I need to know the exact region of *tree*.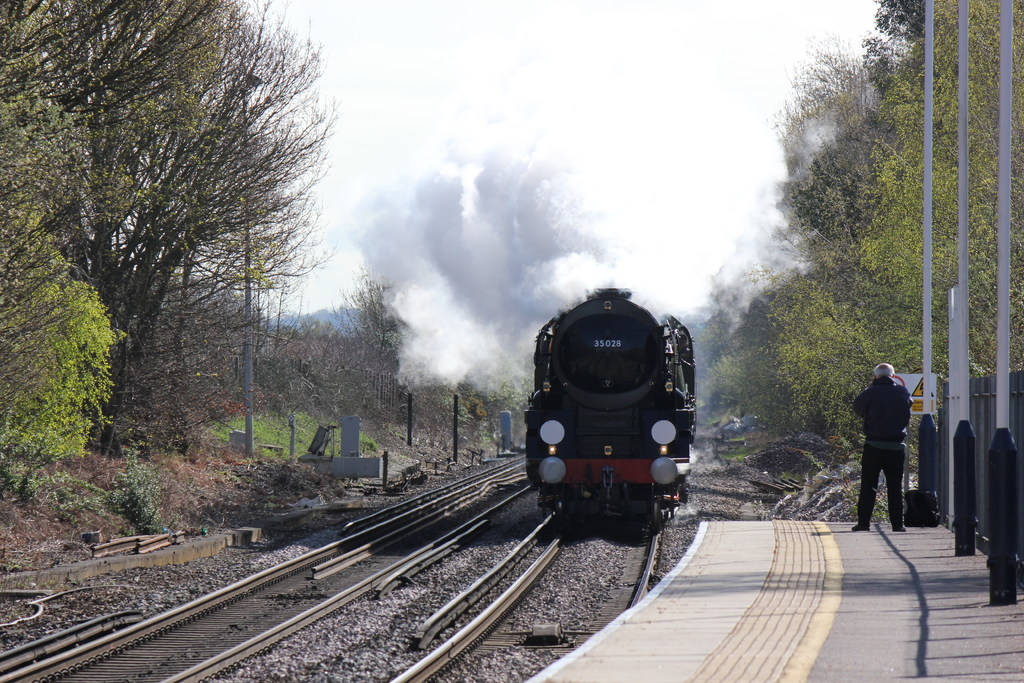
Region: [98, 0, 309, 454].
